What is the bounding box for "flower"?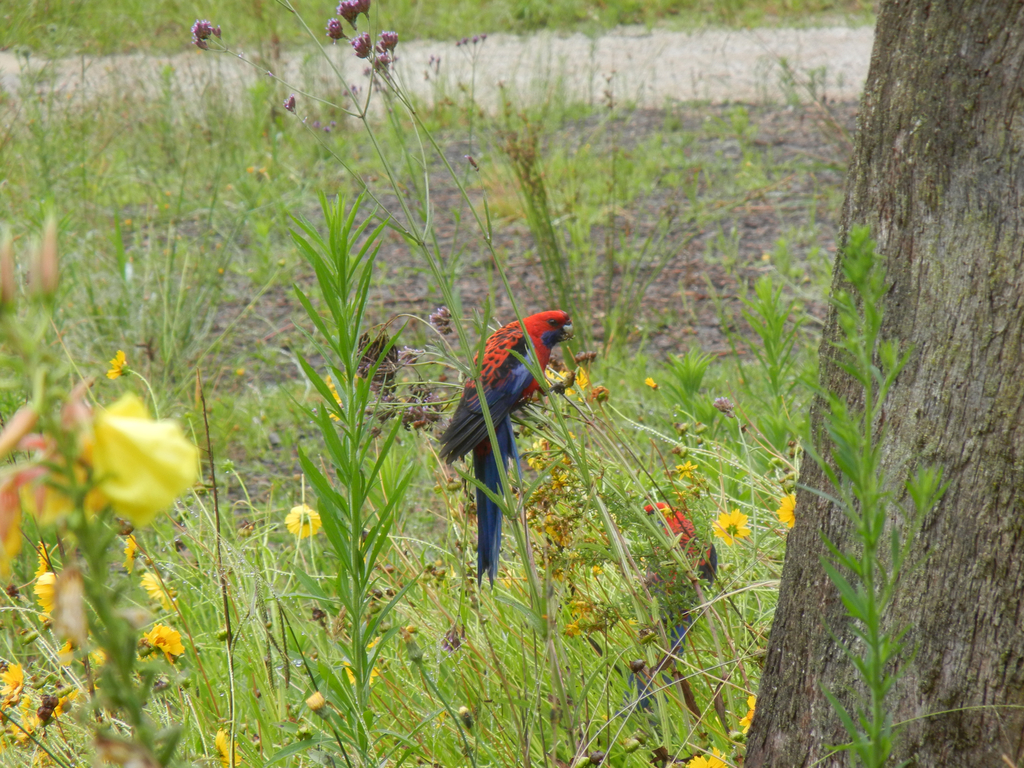
locate(33, 535, 56, 581).
